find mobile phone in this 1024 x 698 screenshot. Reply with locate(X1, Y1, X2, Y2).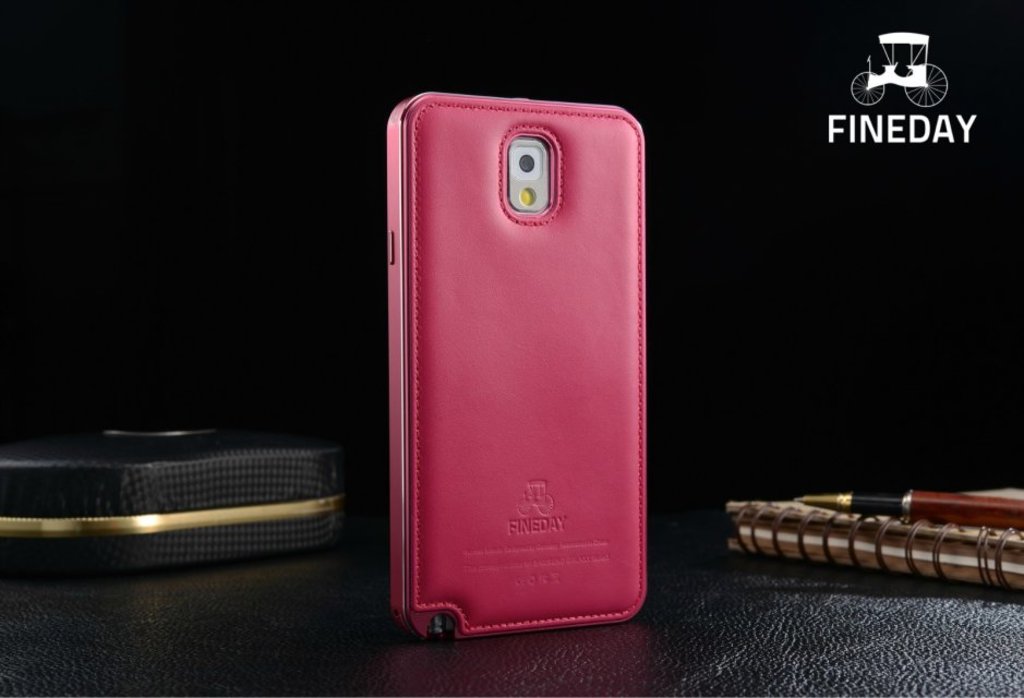
locate(375, 104, 656, 629).
